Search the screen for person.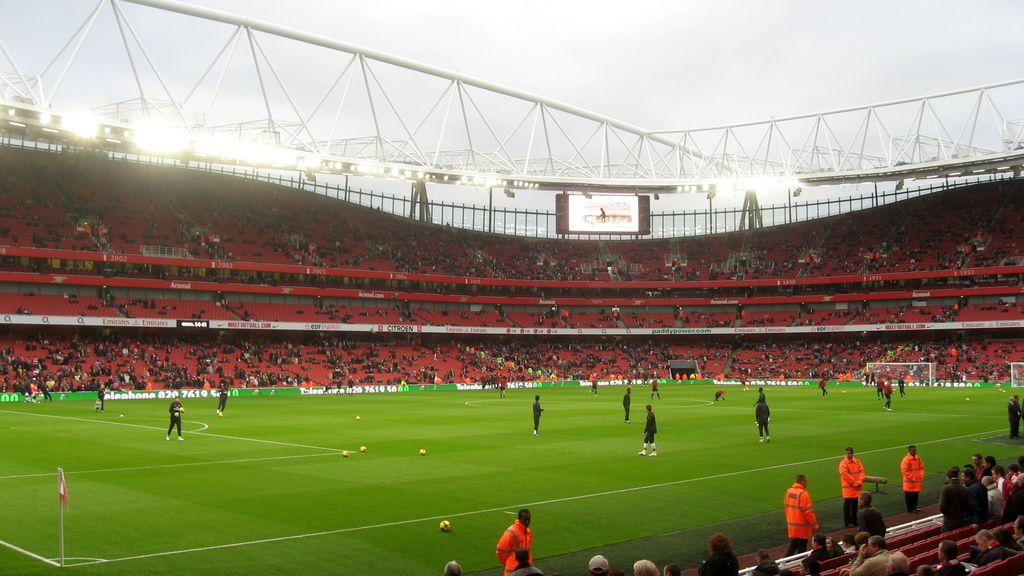
Found at 744/552/773/575.
